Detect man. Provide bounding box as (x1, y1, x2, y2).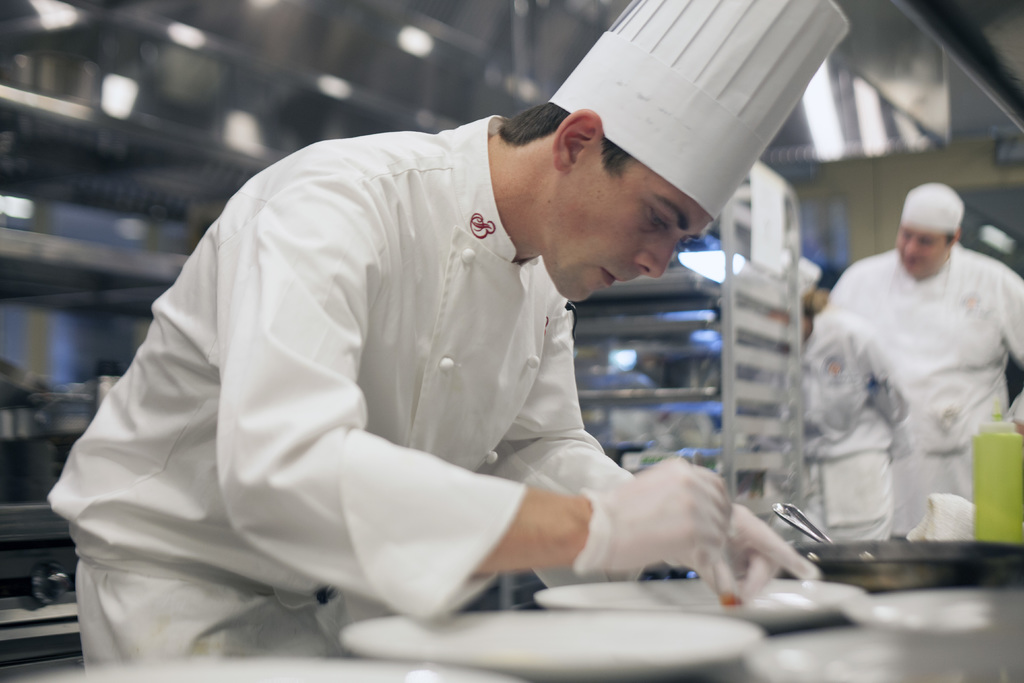
(802, 176, 1023, 530).
